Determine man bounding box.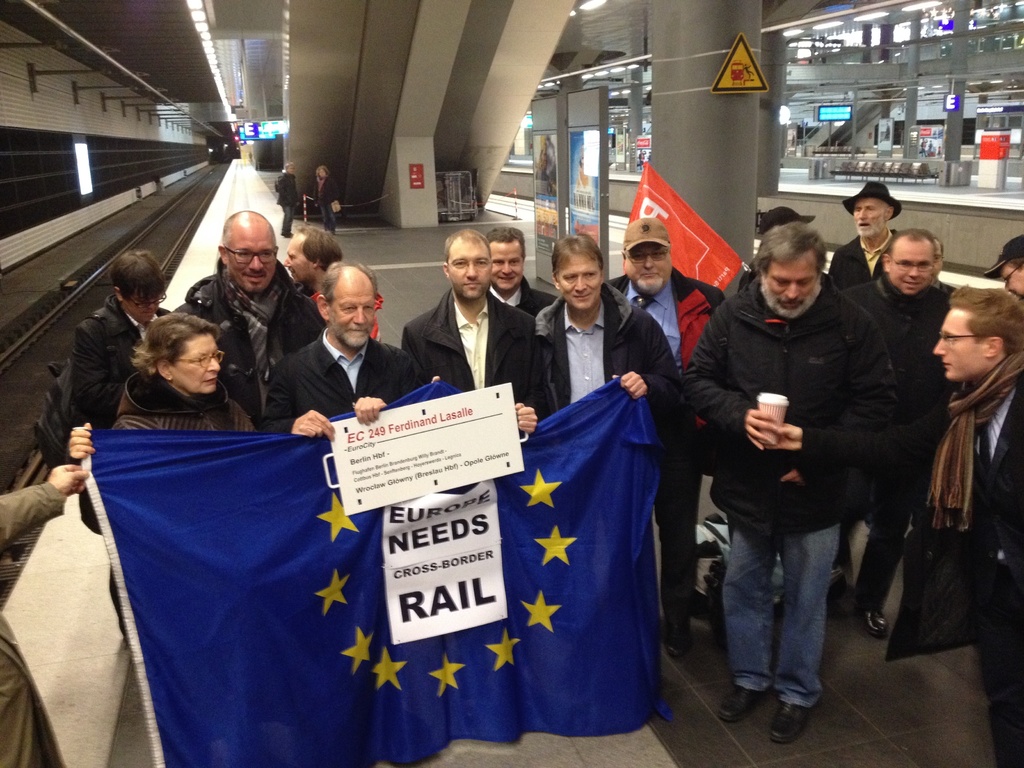
Determined: [830,176,906,296].
